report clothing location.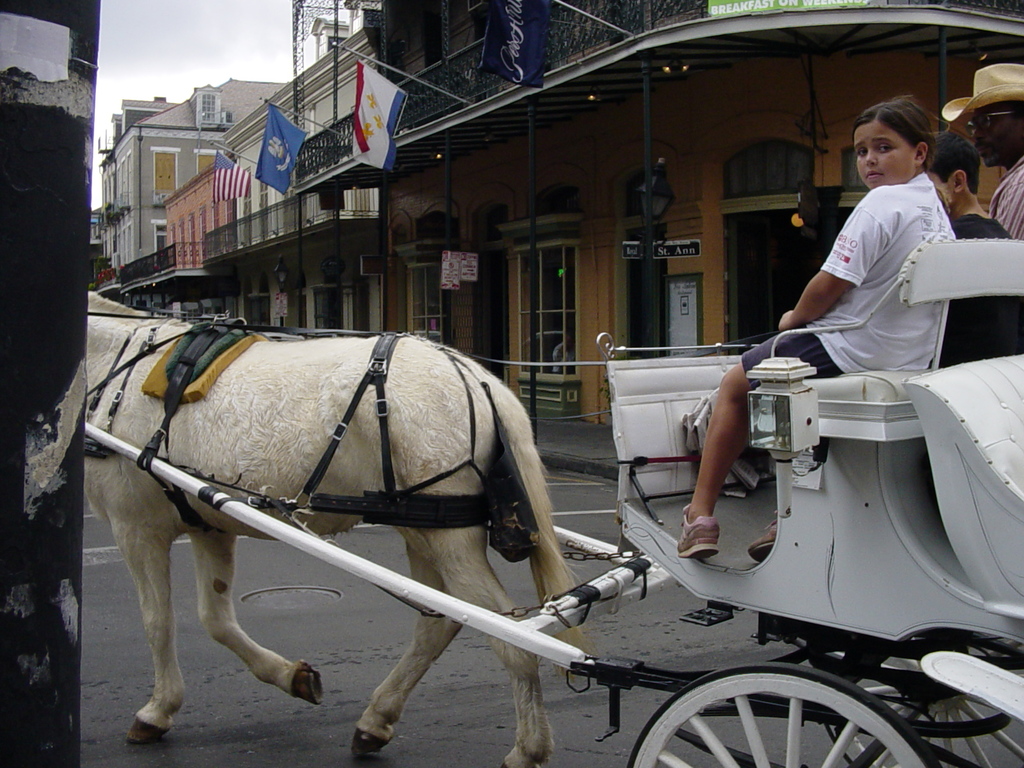
Report: <region>929, 211, 1023, 371</region>.
